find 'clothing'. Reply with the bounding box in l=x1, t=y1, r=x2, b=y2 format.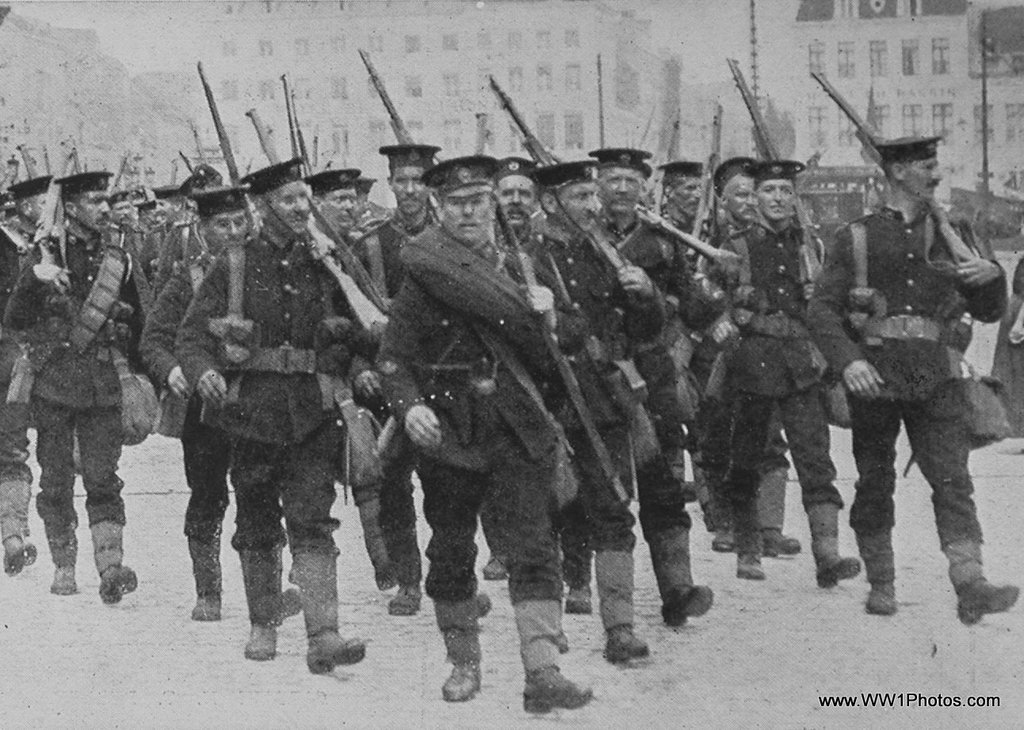
l=666, t=203, r=696, b=231.
